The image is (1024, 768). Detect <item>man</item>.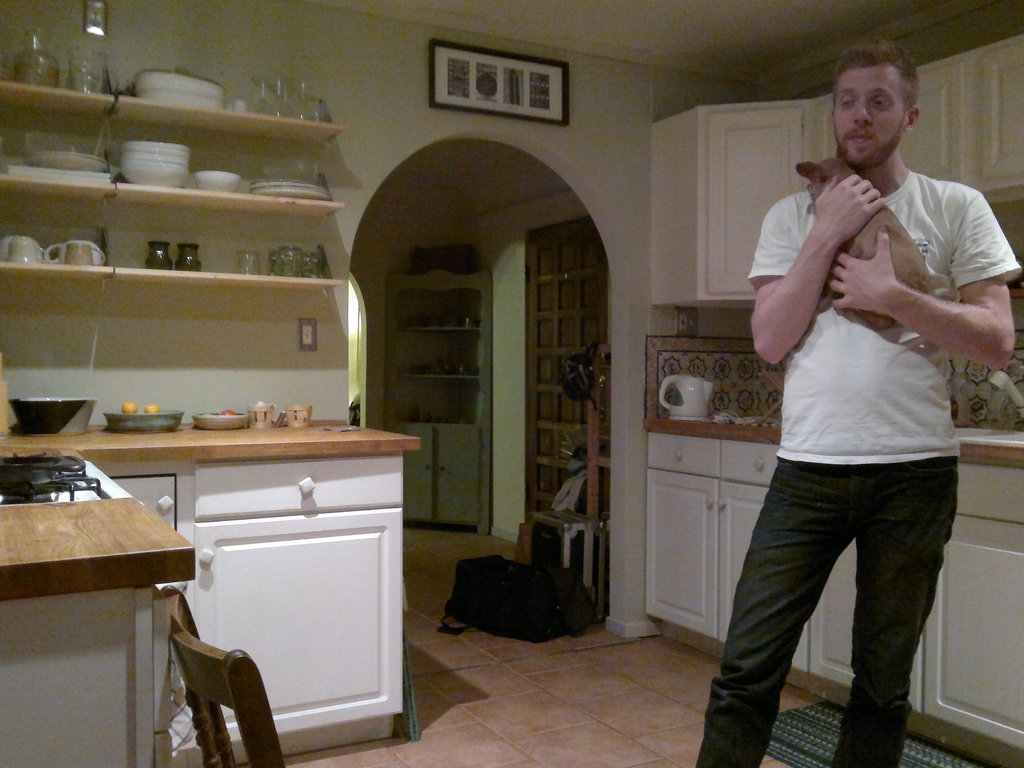
Detection: crop(696, 71, 1006, 758).
